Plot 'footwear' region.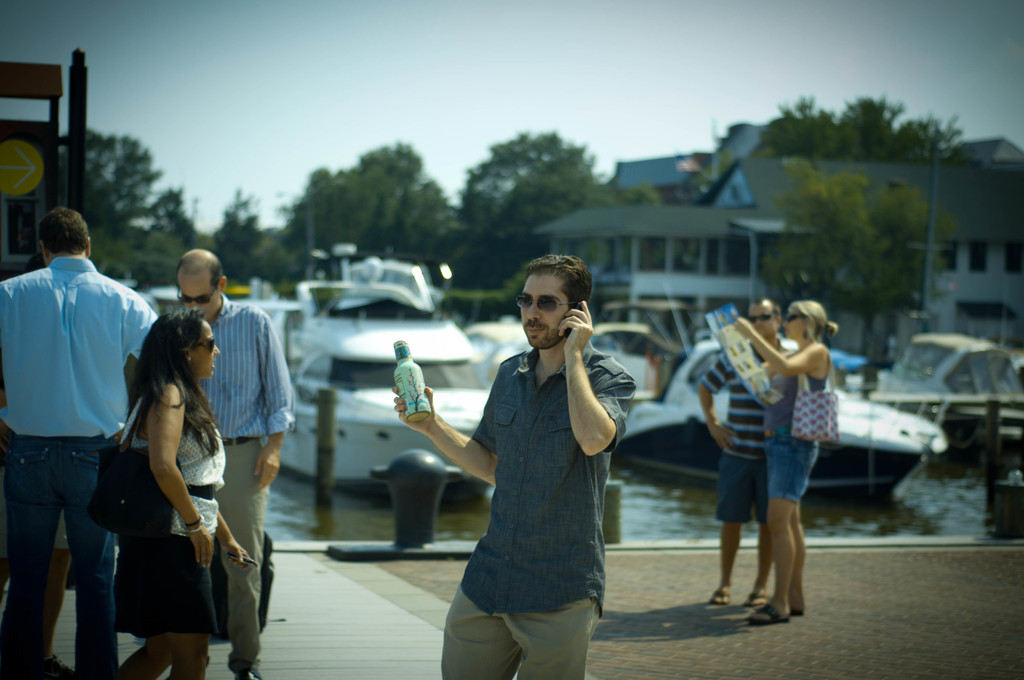
Plotted at bbox=[239, 665, 259, 679].
